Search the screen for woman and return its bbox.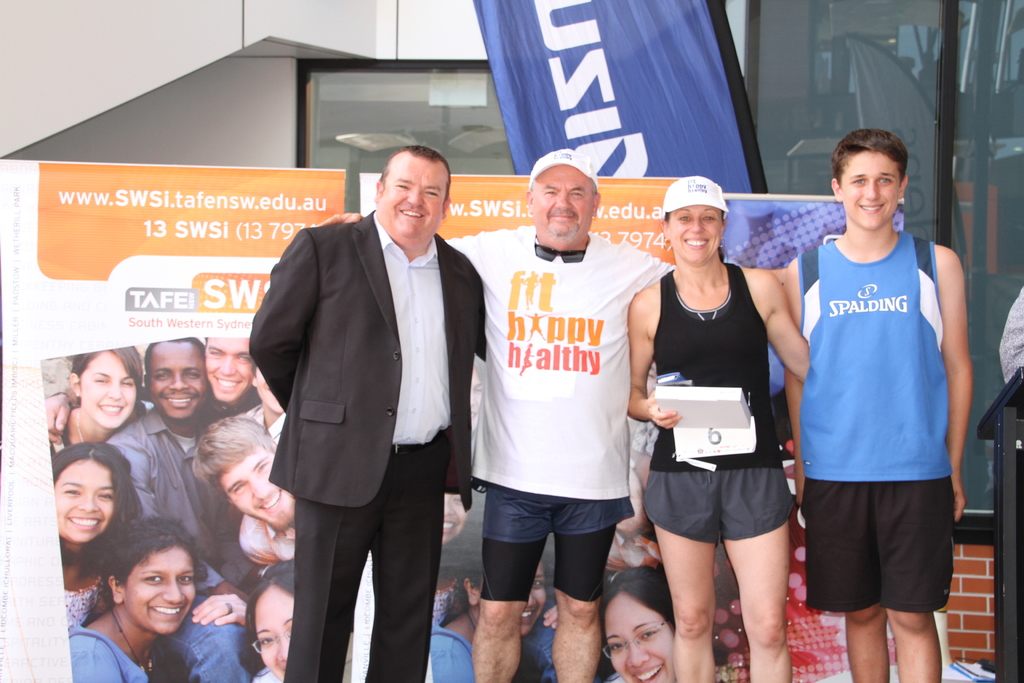
Found: (441,550,609,682).
